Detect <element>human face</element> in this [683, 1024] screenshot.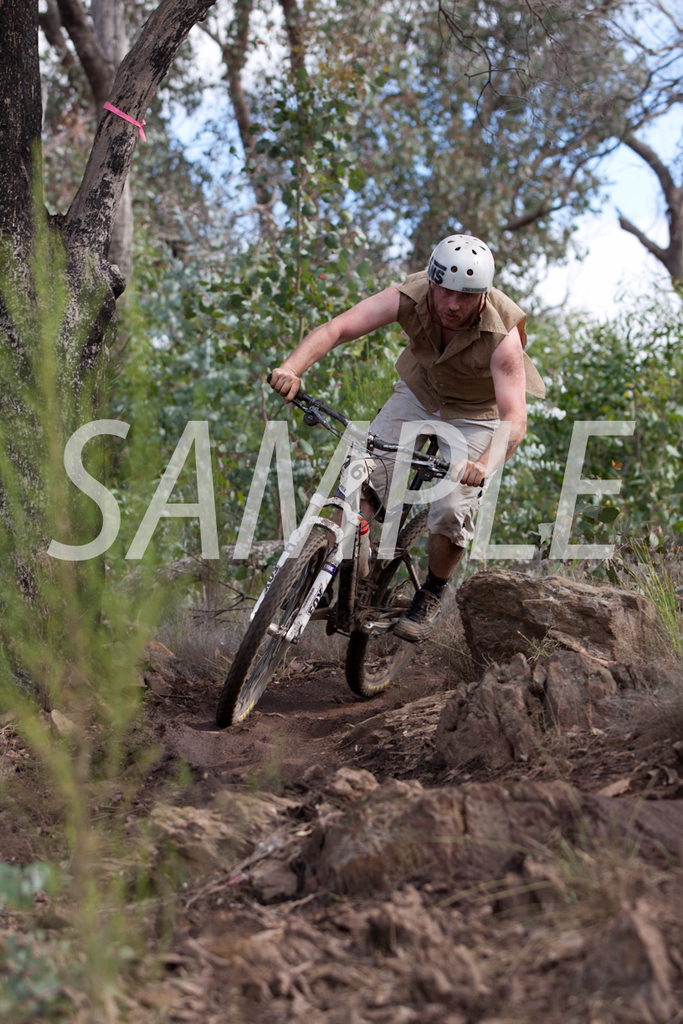
Detection: x1=430 y1=289 x2=481 y2=332.
